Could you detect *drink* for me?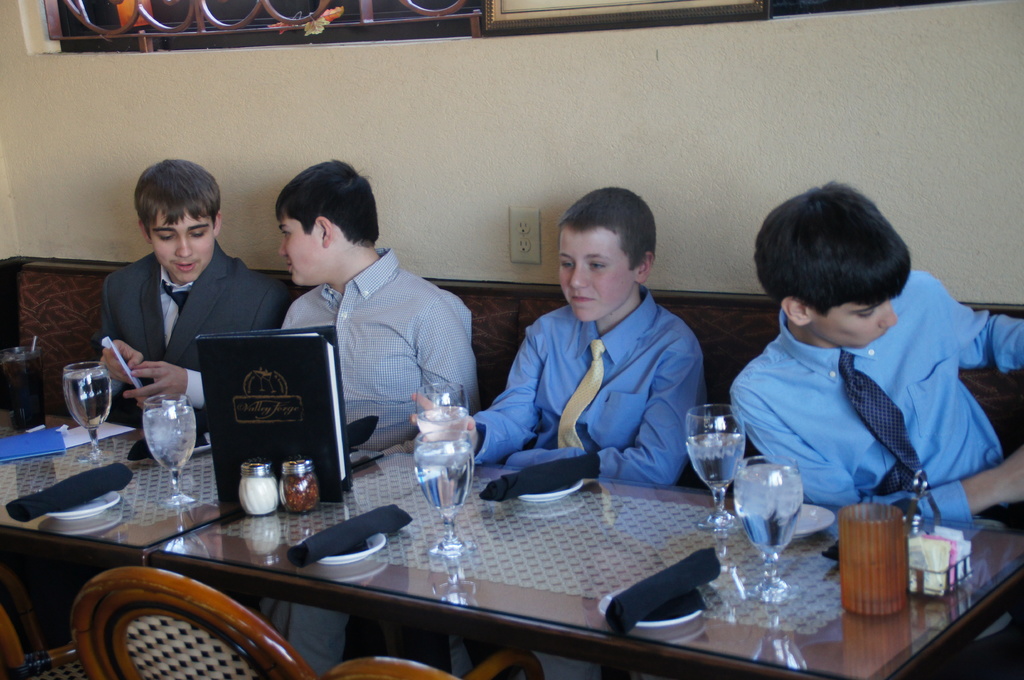
Detection result: 141:393:194:500.
